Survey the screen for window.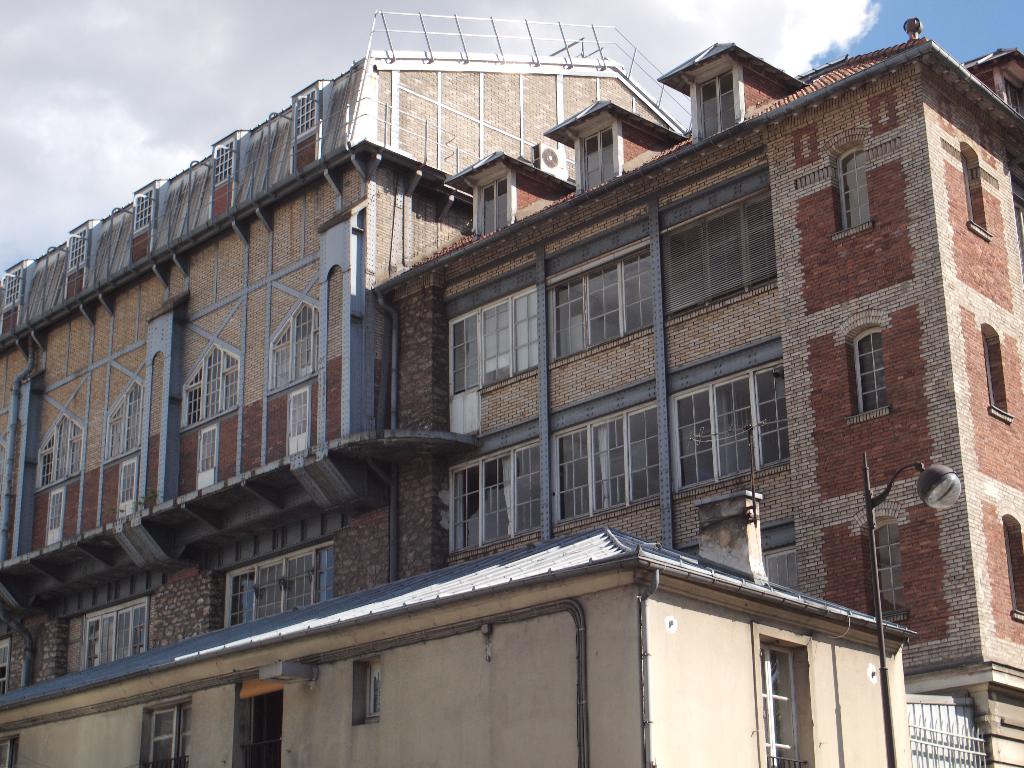
Survey found: 1/268/20/307.
